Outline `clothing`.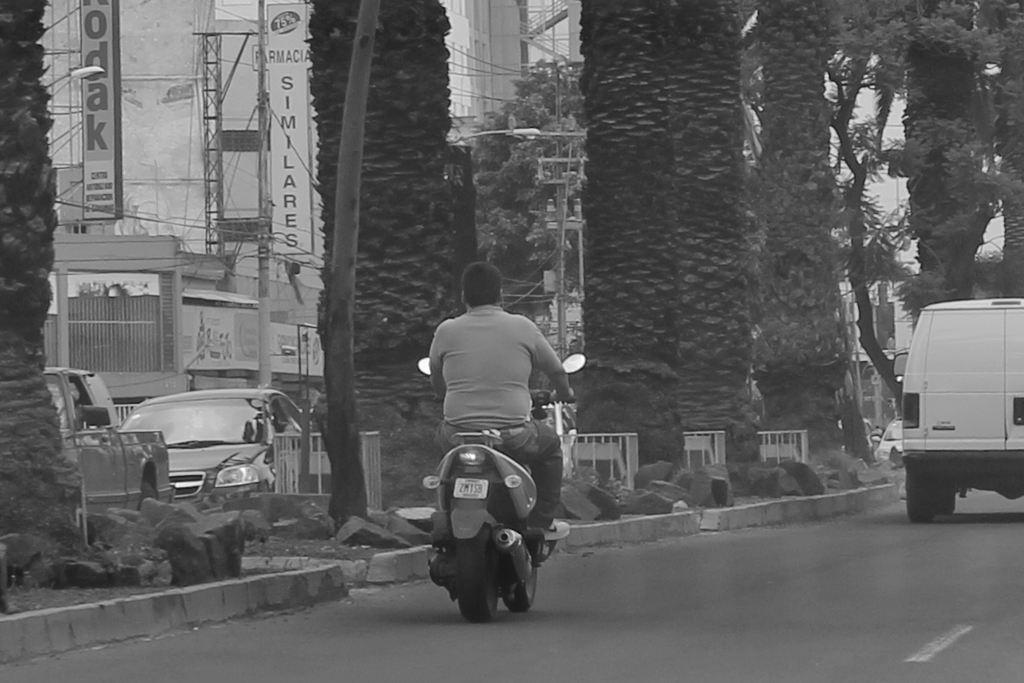
Outline: 413:294:571:566.
